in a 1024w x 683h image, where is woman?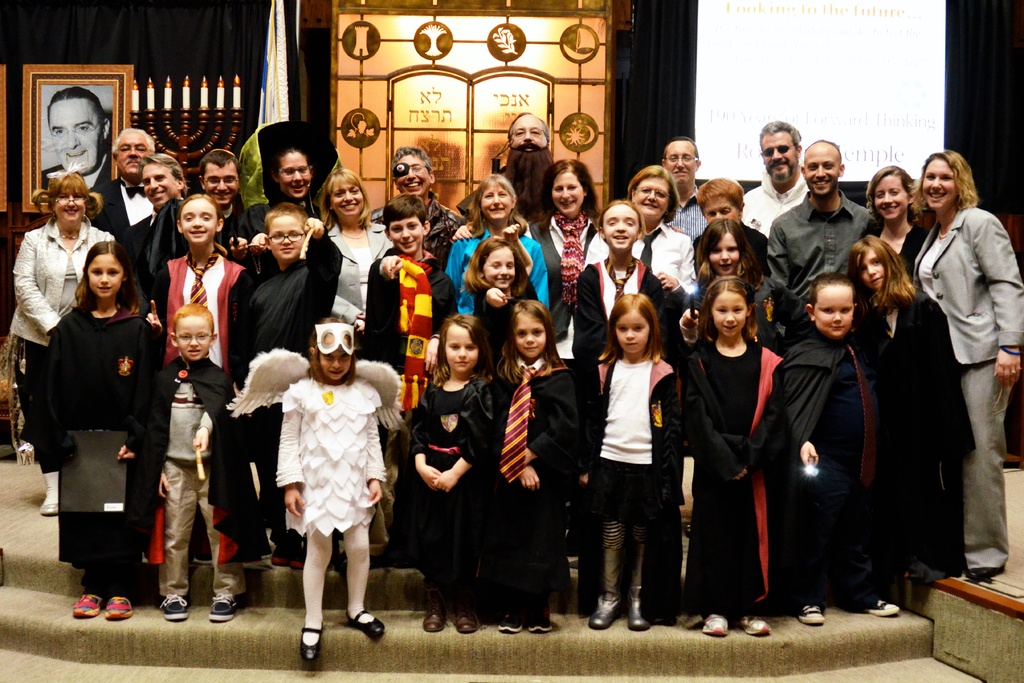
box(8, 169, 111, 514).
